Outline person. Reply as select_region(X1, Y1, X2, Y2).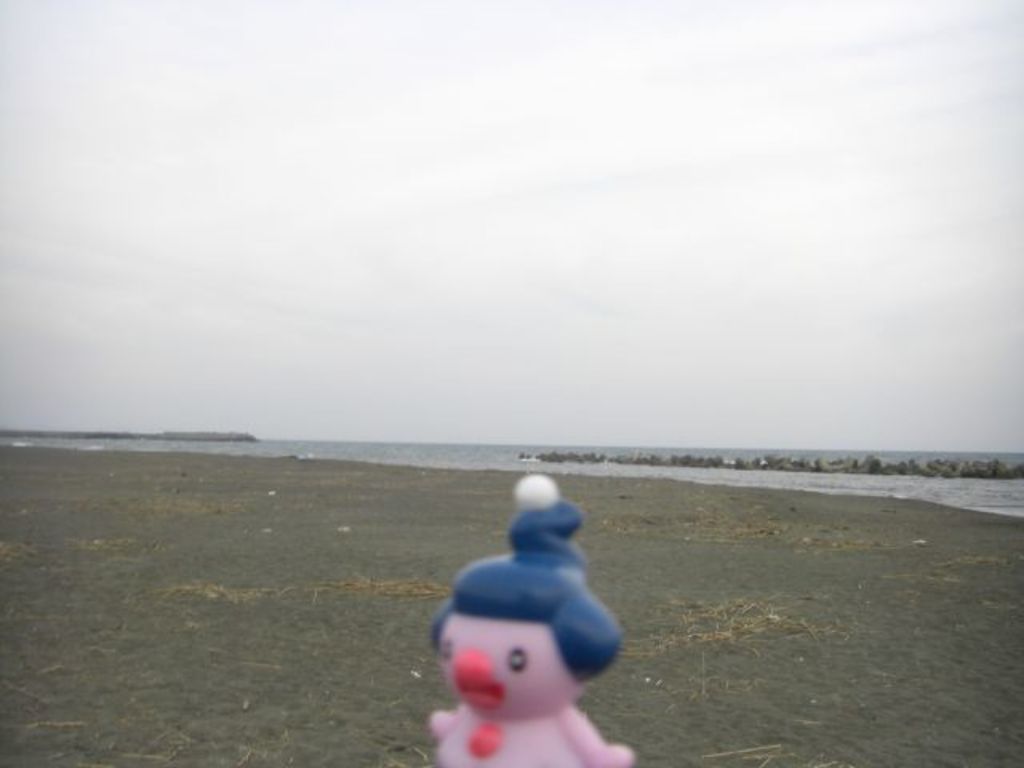
select_region(421, 472, 634, 766).
